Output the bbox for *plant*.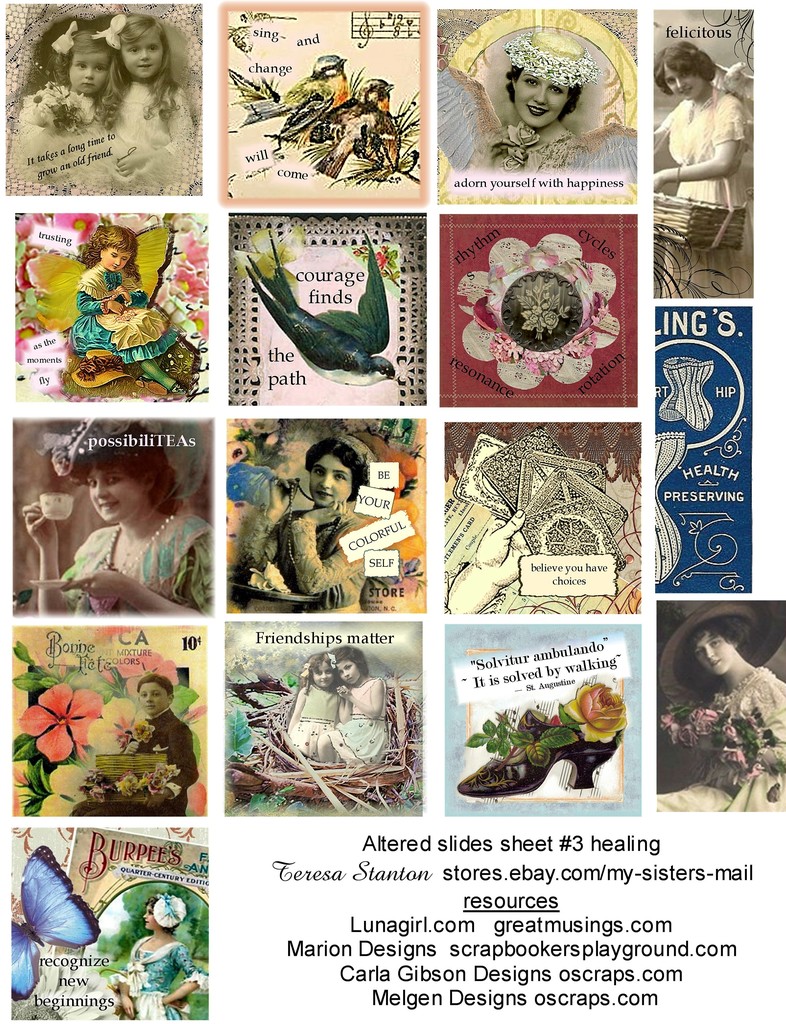
<region>464, 684, 627, 788</region>.
